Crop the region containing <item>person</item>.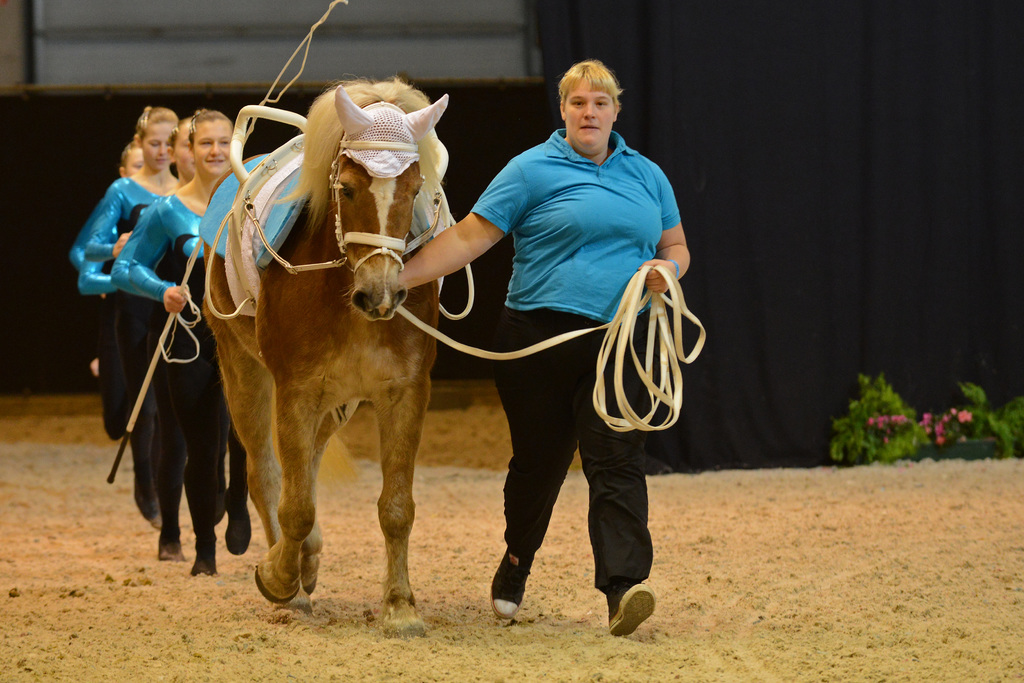
Crop region: pyautogui.locateOnScreen(420, 51, 696, 622).
